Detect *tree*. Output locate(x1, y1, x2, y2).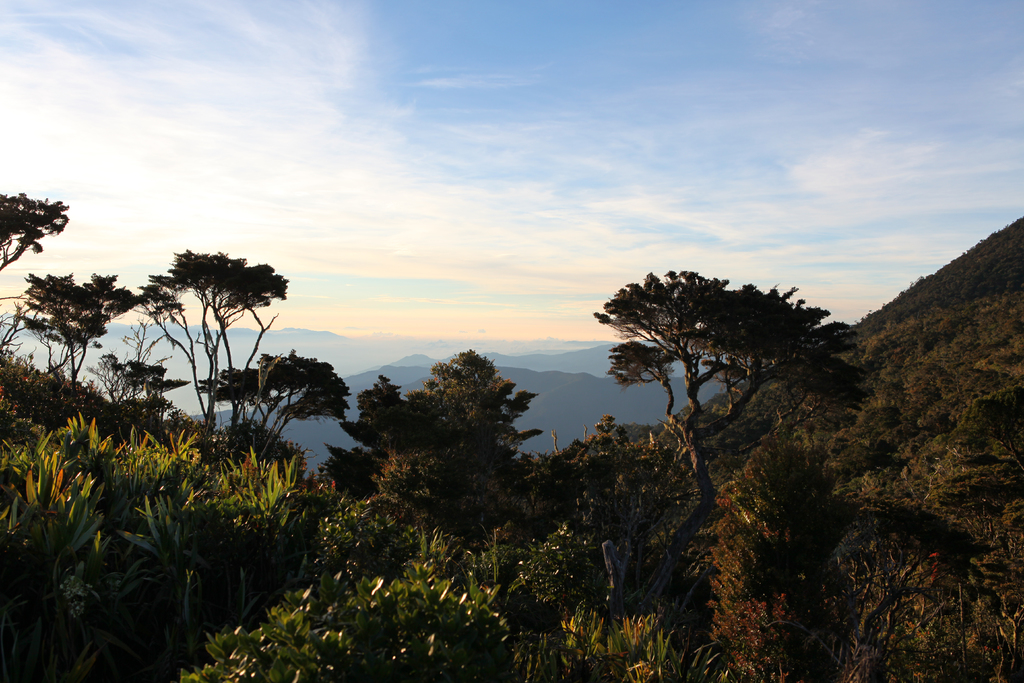
locate(586, 247, 844, 466).
